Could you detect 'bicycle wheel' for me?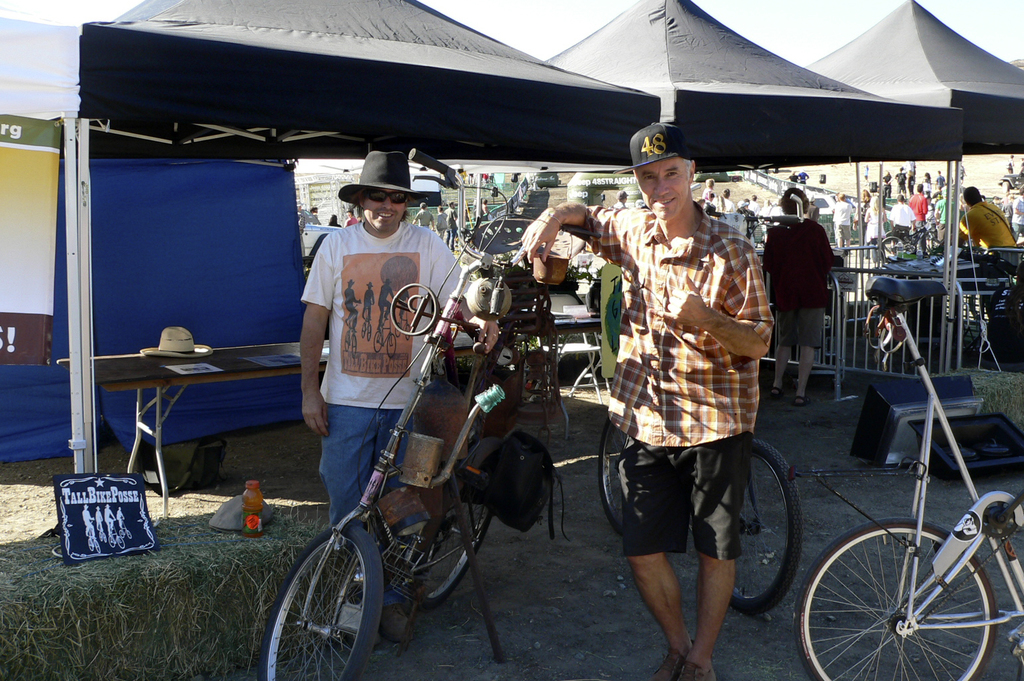
Detection result: box=[881, 236, 908, 264].
